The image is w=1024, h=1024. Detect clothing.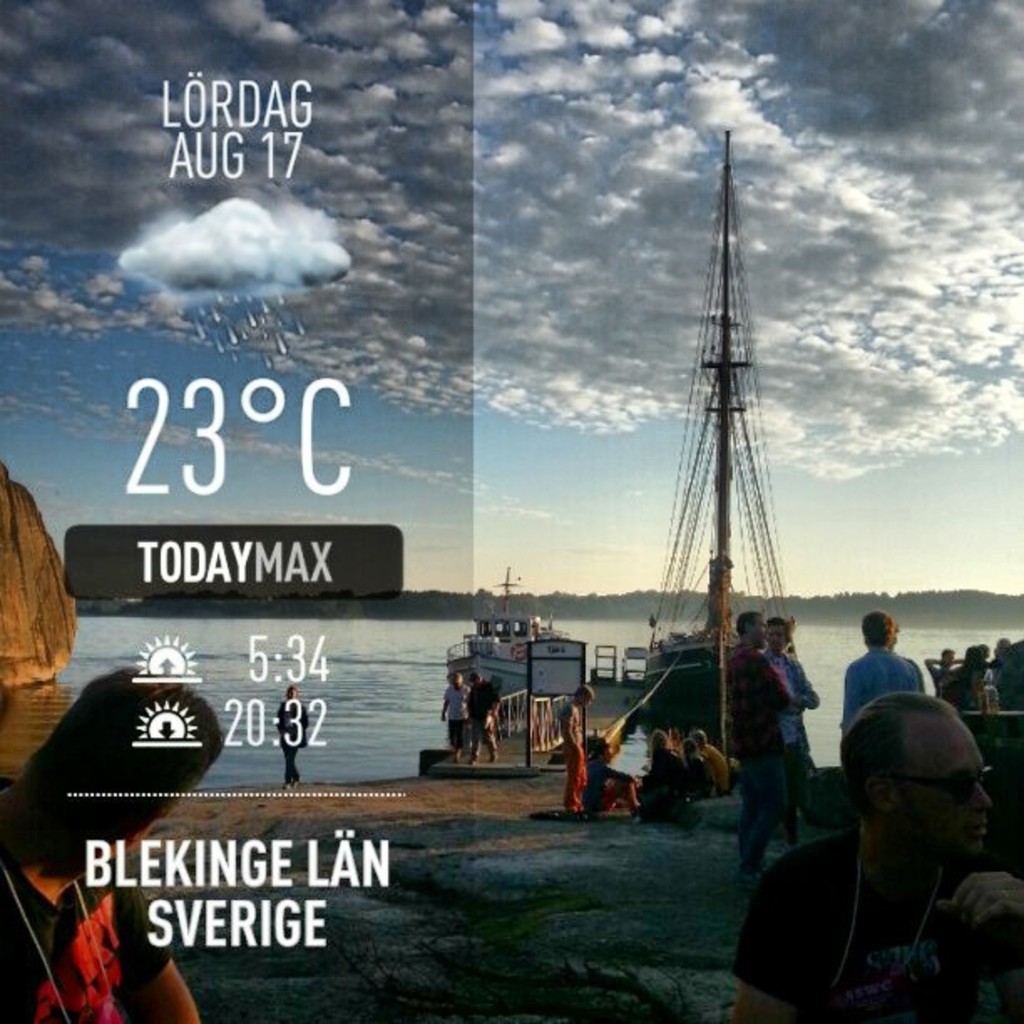
Detection: 763, 763, 1023, 1001.
